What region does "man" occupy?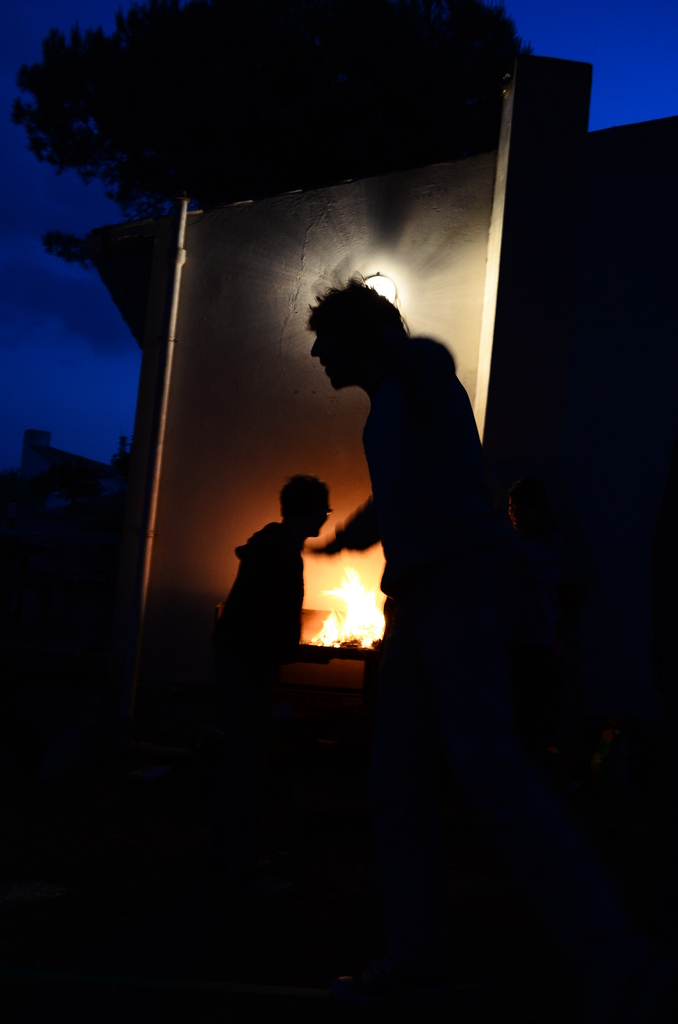
(left=209, top=206, right=601, bottom=906).
